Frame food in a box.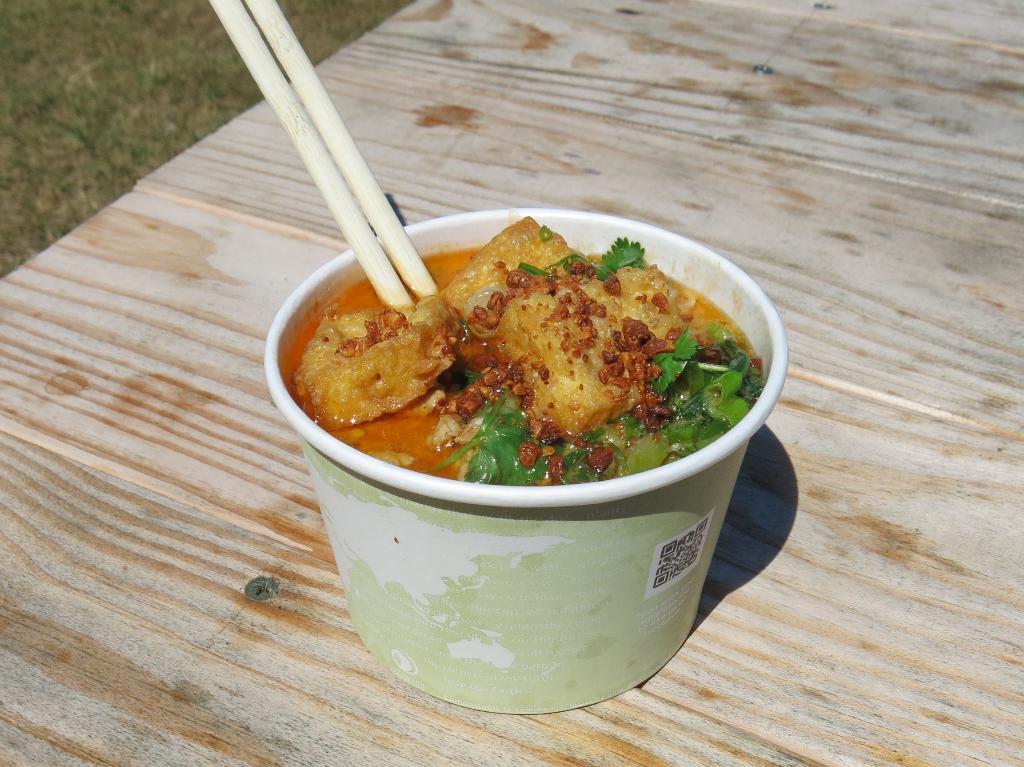
x1=321 y1=225 x2=755 y2=501.
